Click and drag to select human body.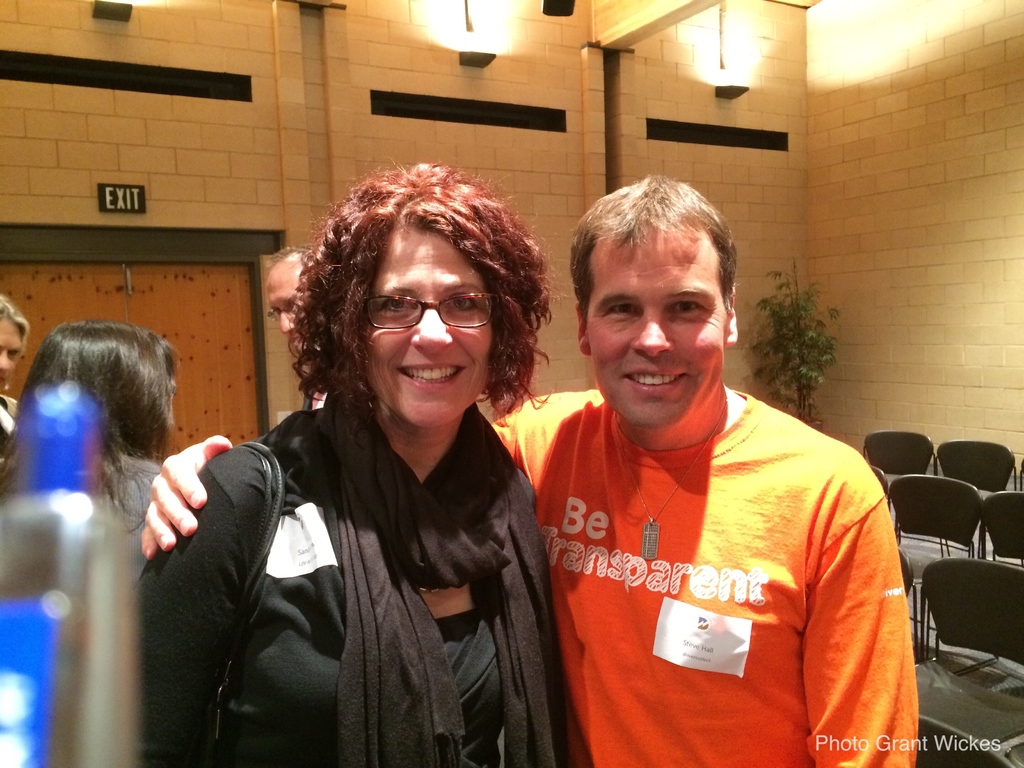
Selection: box=[541, 227, 930, 767].
